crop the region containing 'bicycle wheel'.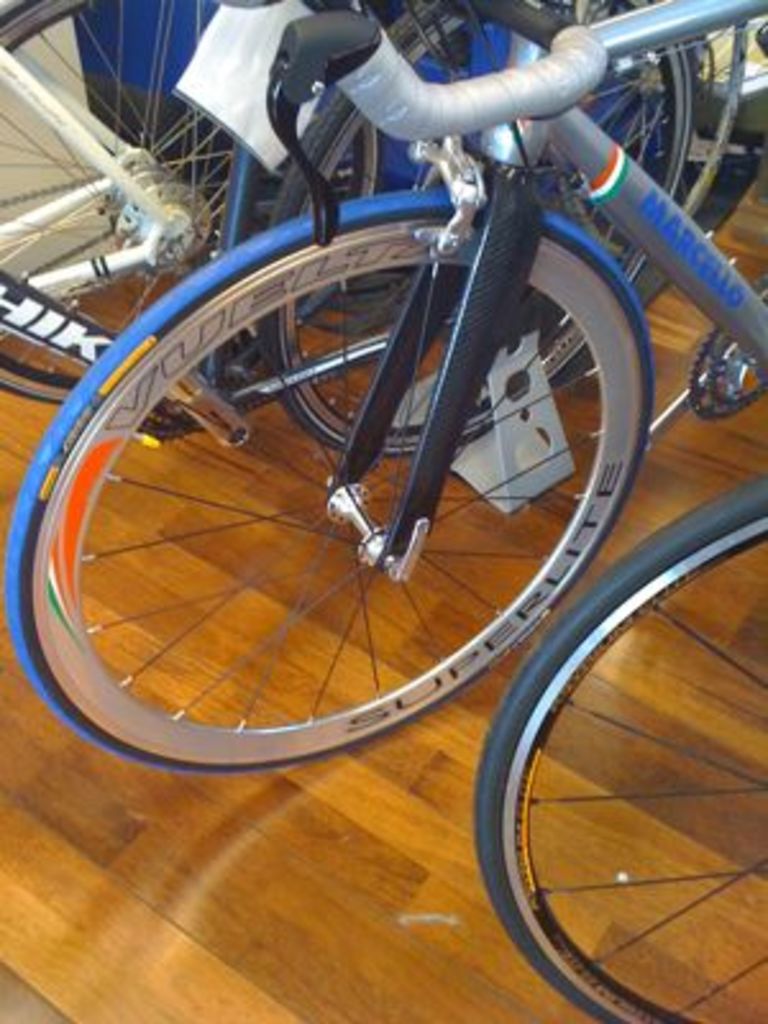
Crop region: BBox(266, 0, 699, 453).
